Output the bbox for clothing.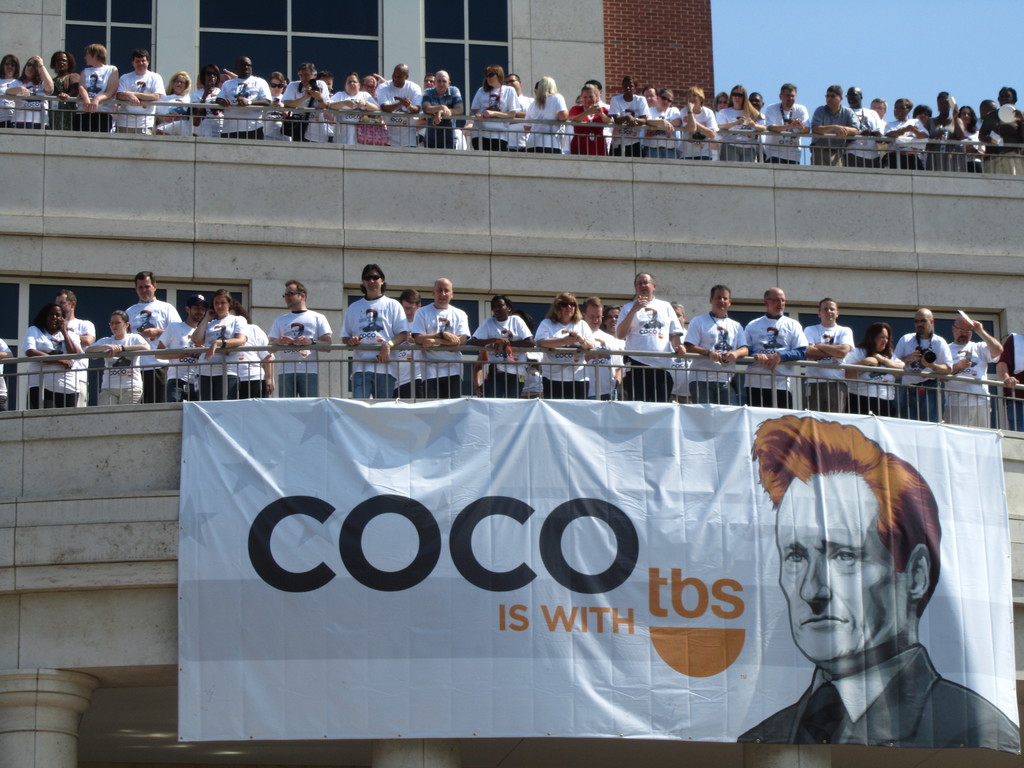
{"left": 928, "top": 113, "right": 971, "bottom": 172}.
